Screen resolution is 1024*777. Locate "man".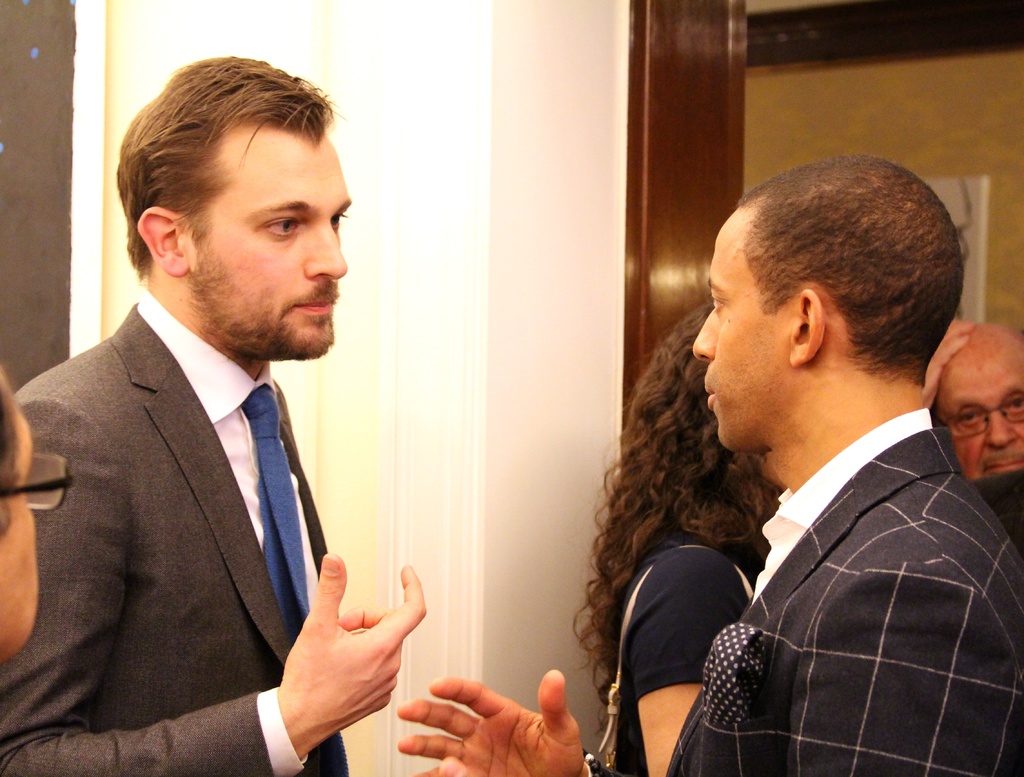
(9,47,430,776).
